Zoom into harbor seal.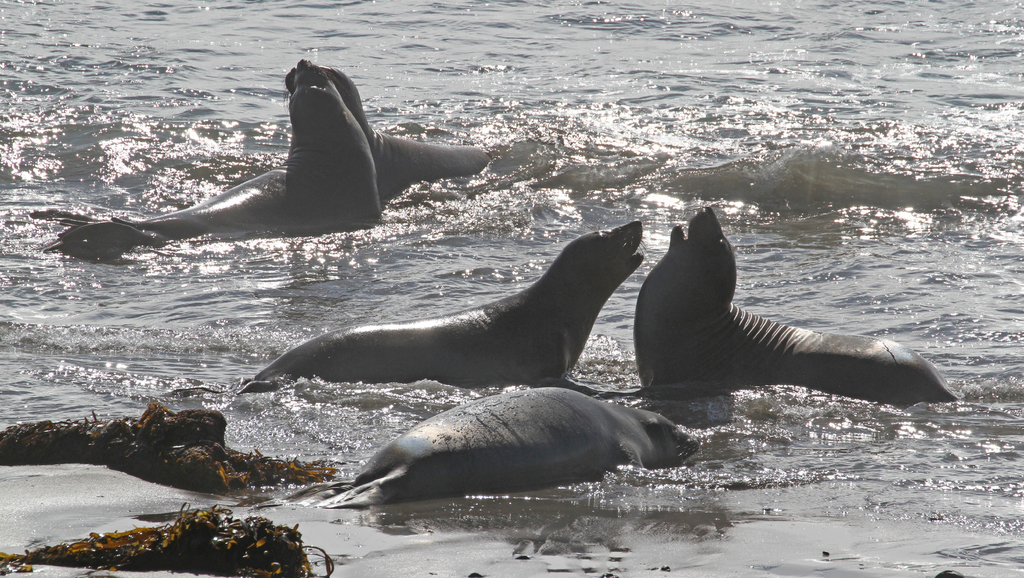
Zoom target: x1=645 y1=203 x2=920 y2=423.
